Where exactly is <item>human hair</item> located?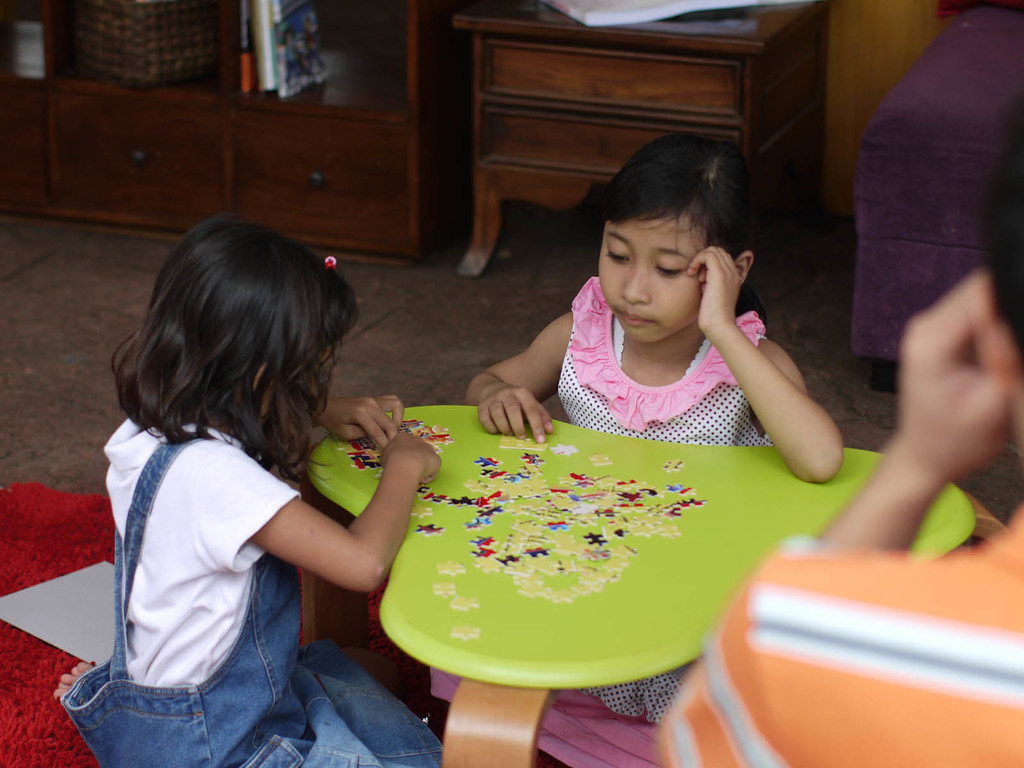
Its bounding box is BBox(596, 131, 765, 328).
